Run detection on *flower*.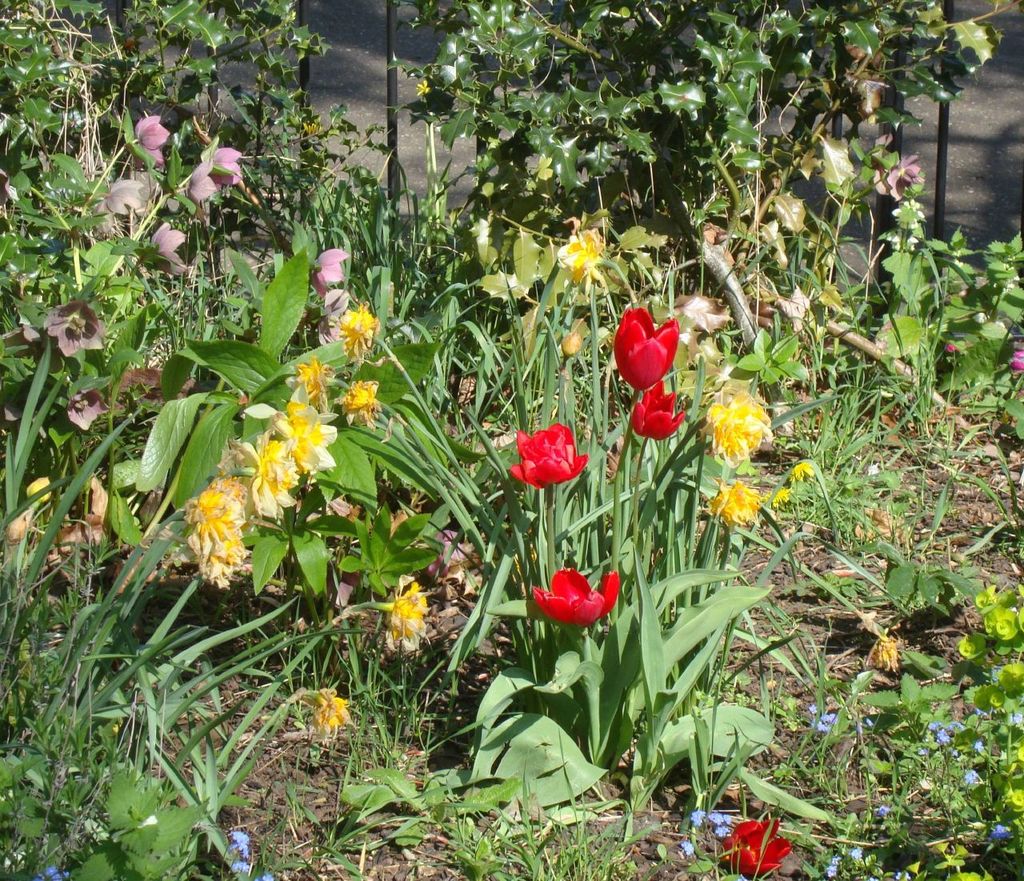
Result: (x1=703, y1=464, x2=771, y2=528).
